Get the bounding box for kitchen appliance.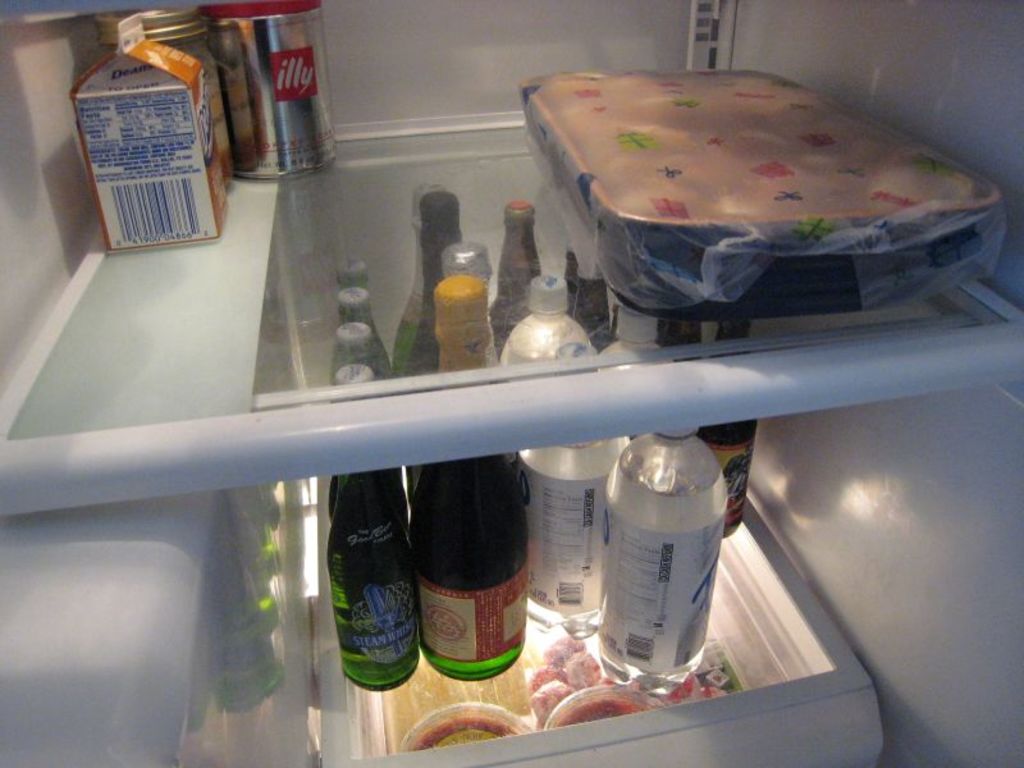
[left=339, top=262, right=367, bottom=279].
